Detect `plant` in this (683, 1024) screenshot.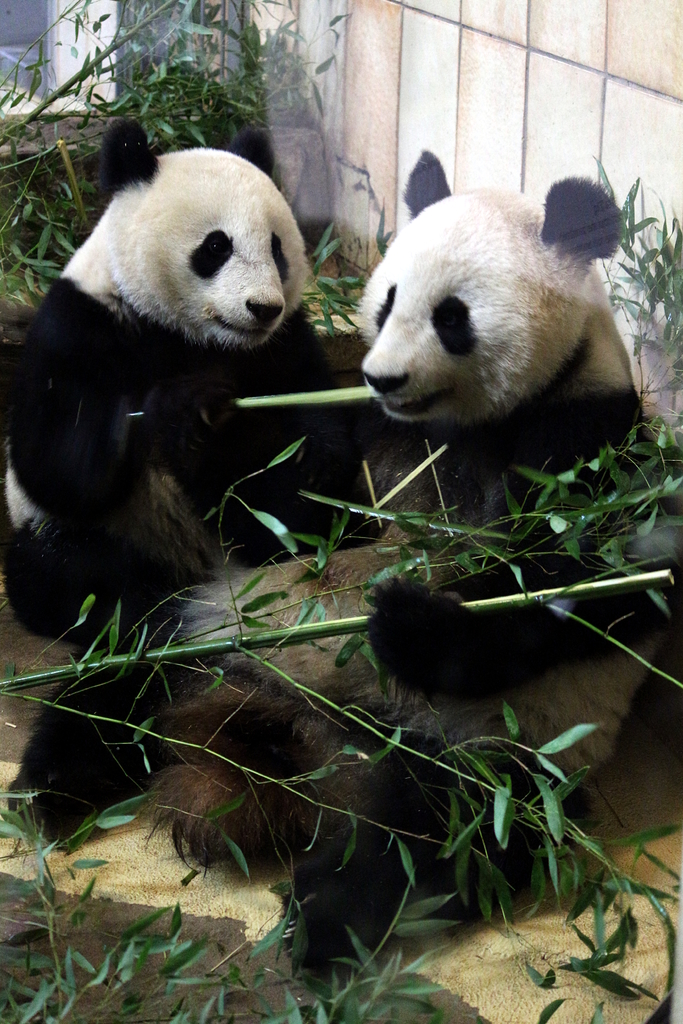
Detection: (0,140,82,286).
